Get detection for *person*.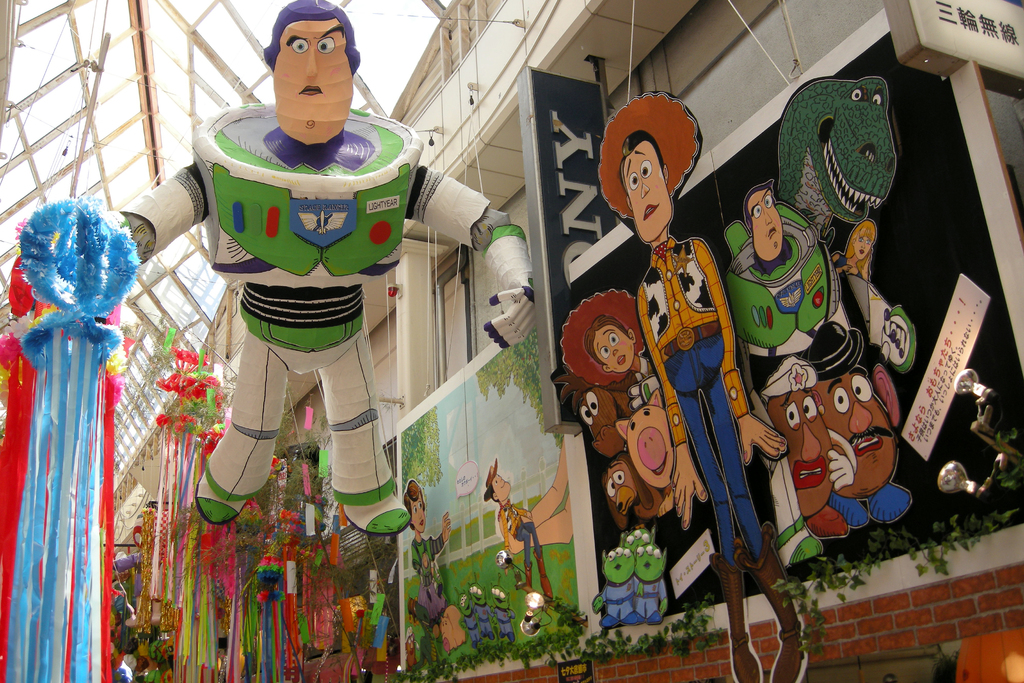
Detection: region(604, 92, 819, 682).
